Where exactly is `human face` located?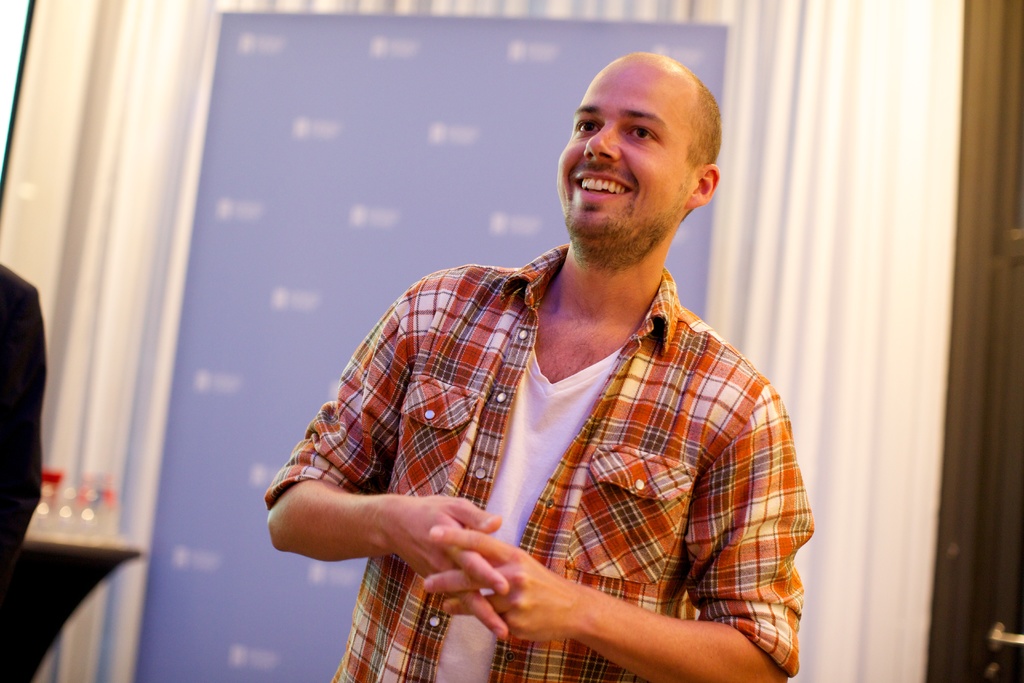
Its bounding box is (x1=559, y1=54, x2=692, y2=245).
